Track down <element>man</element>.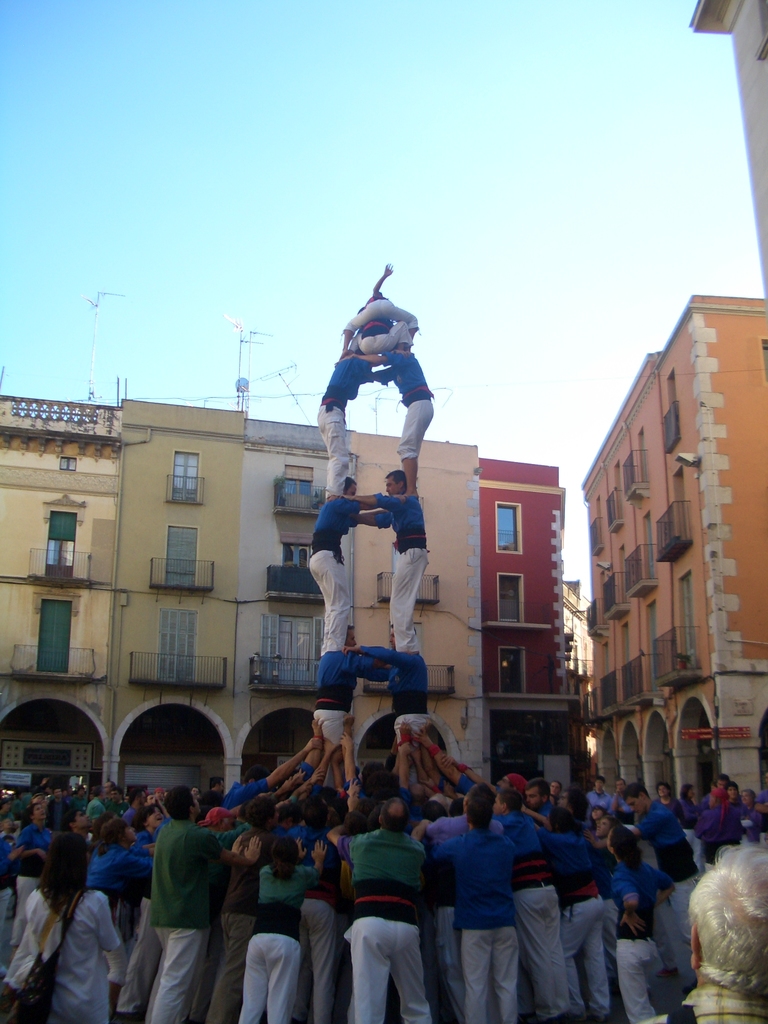
Tracked to {"left": 650, "top": 836, "right": 767, "bottom": 1023}.
